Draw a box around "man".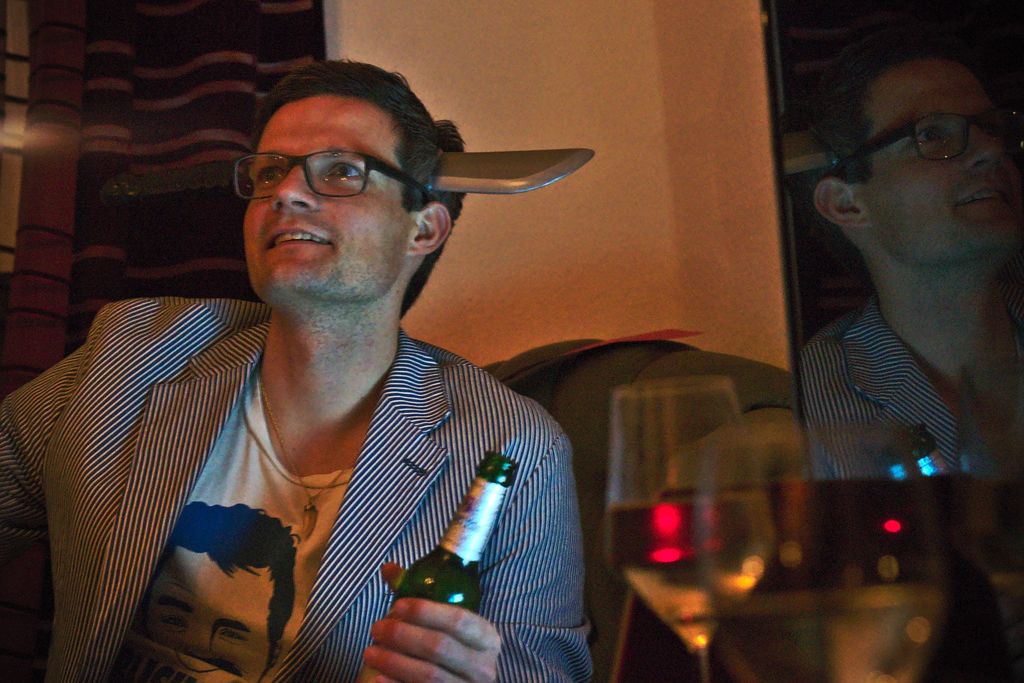
0/58/593/682.
